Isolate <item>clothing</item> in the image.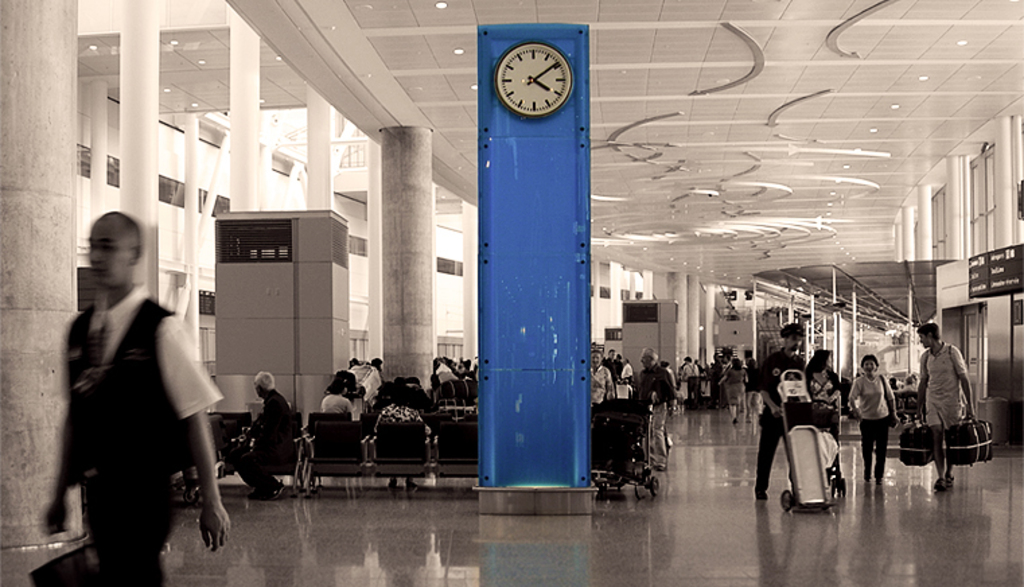
Isolated region: detection(54, 279, 221, 586).
